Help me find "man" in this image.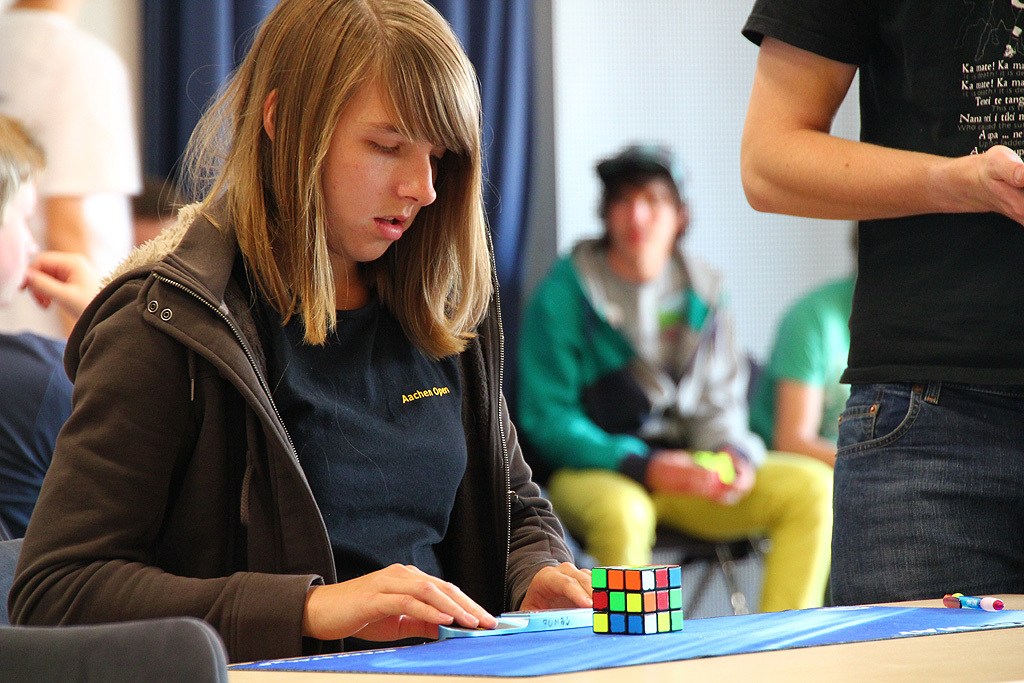
Found it: left=0, top=0, right=154, bottom=340.
